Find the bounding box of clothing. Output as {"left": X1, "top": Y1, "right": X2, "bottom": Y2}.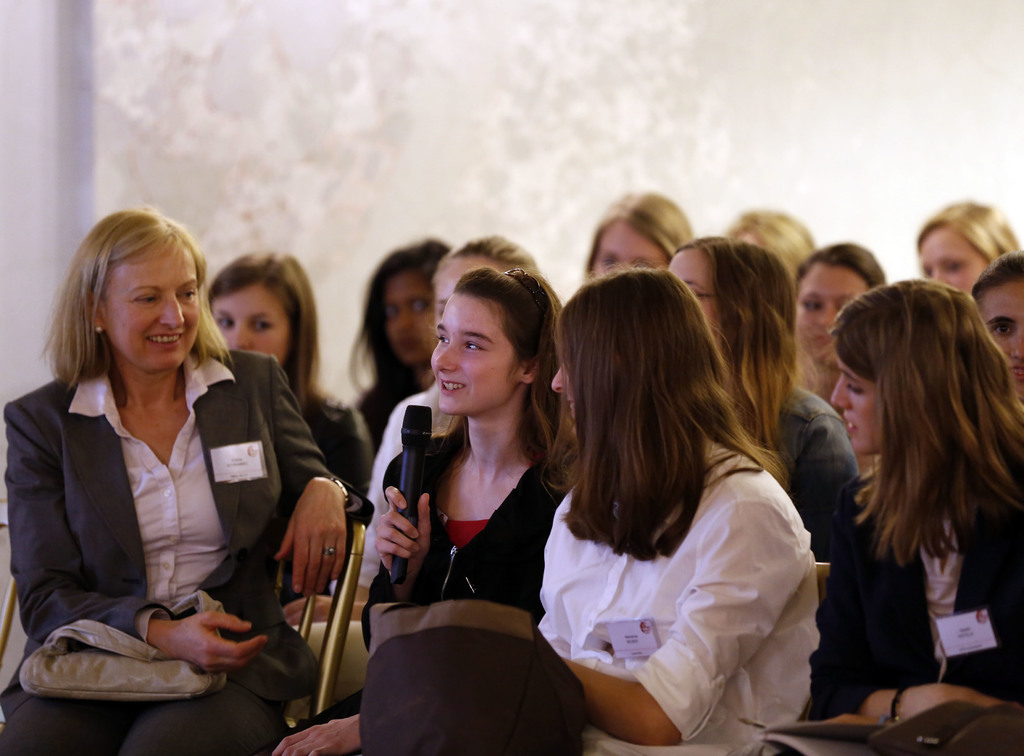
{"left": 346, "top": 365, "right": 420, "bottom": 453}.
